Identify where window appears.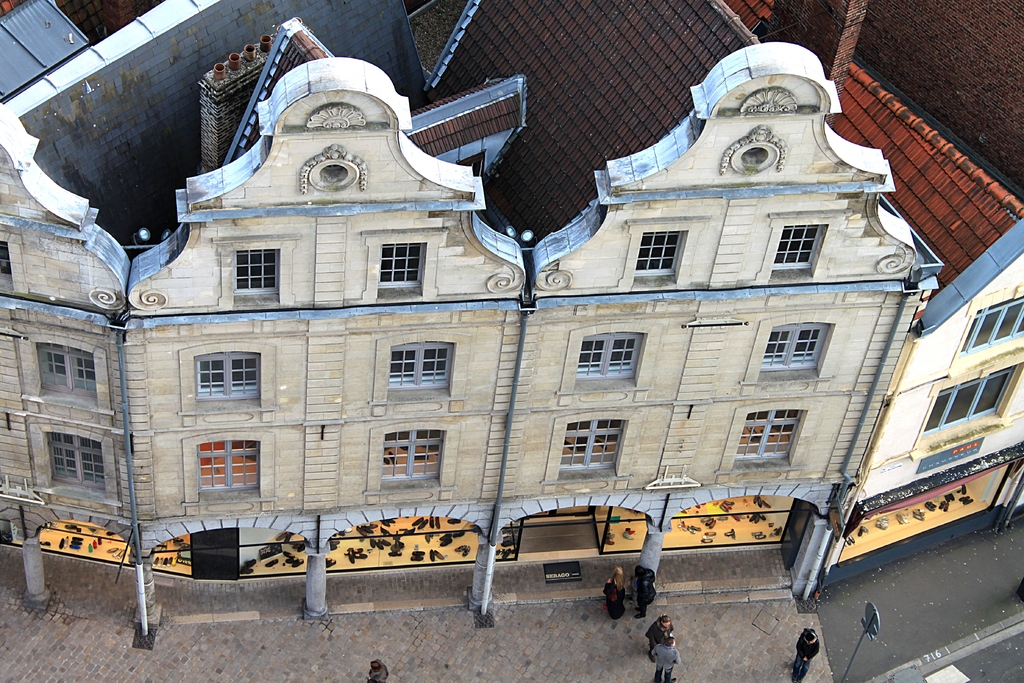
Appears at 382,428,444,481.
